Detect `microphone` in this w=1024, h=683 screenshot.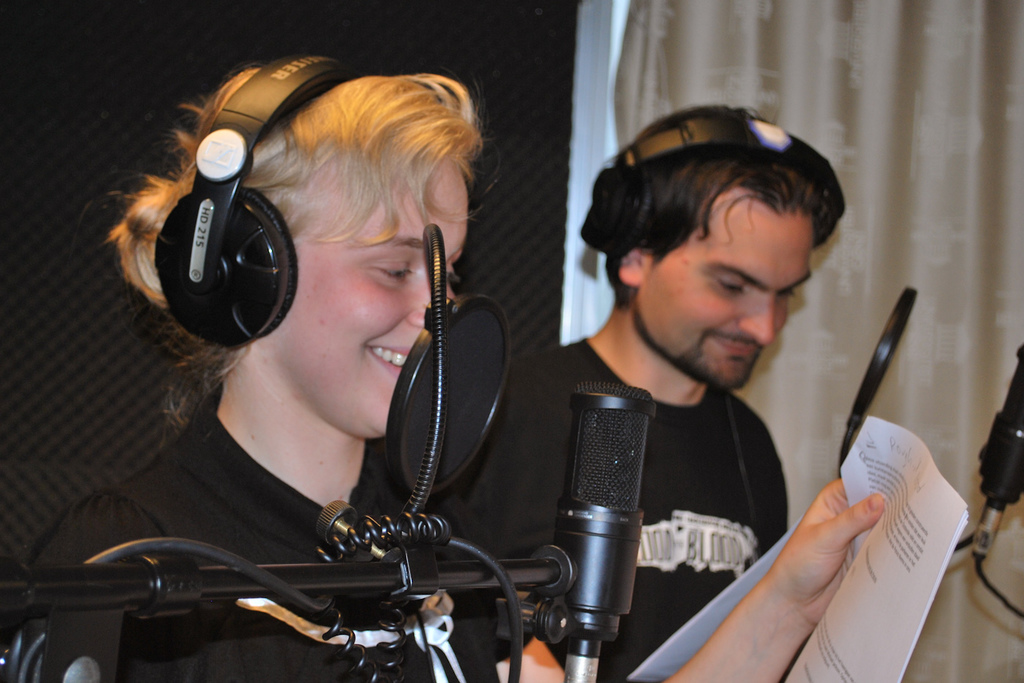
Detection: left=388, top=290, right=503, bottom=499.
